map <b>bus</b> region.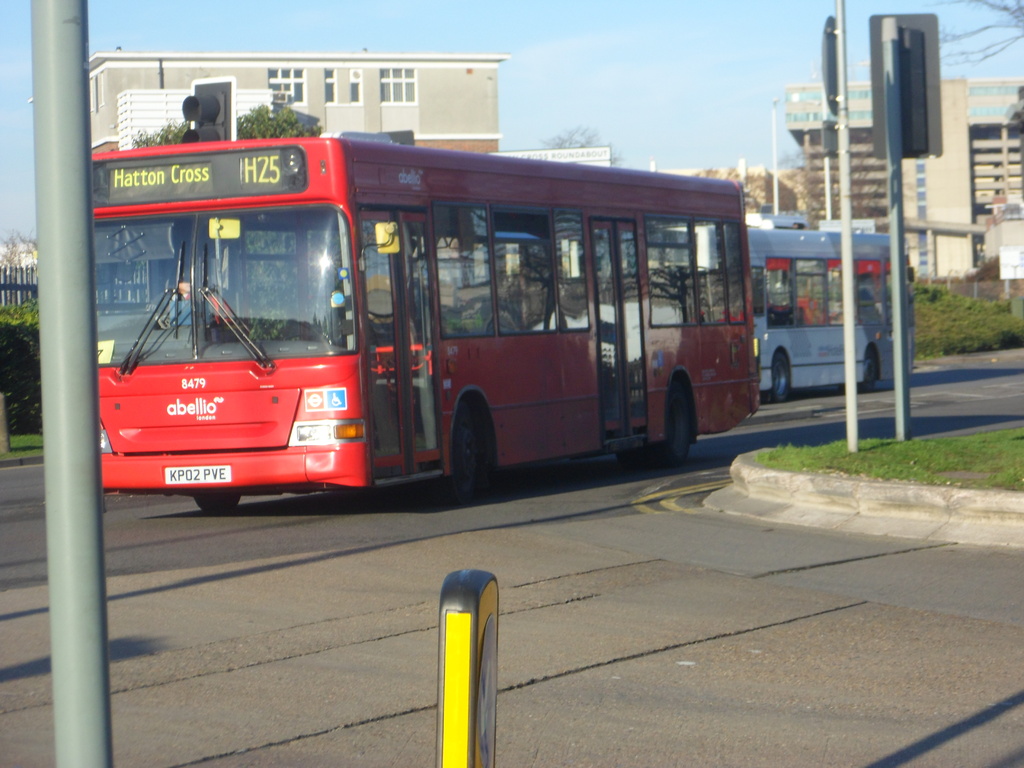
Mapped to 683:224:915:399.
